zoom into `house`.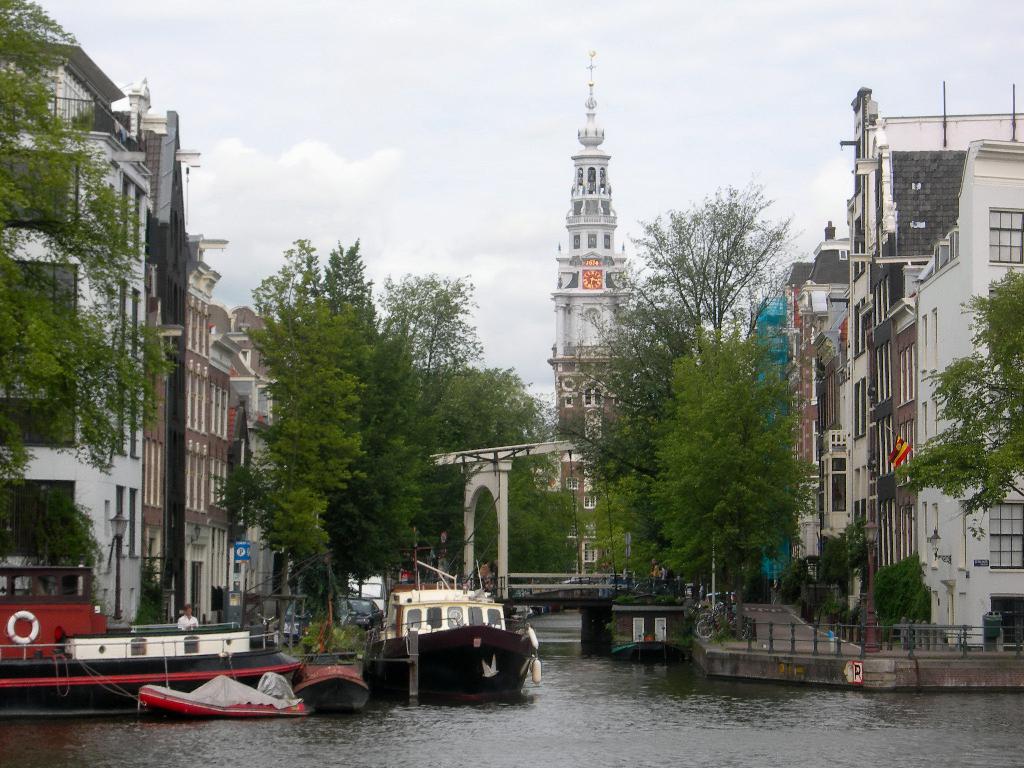
Zoom target: x1=861 y1=137 x2=1023 y2=660.
